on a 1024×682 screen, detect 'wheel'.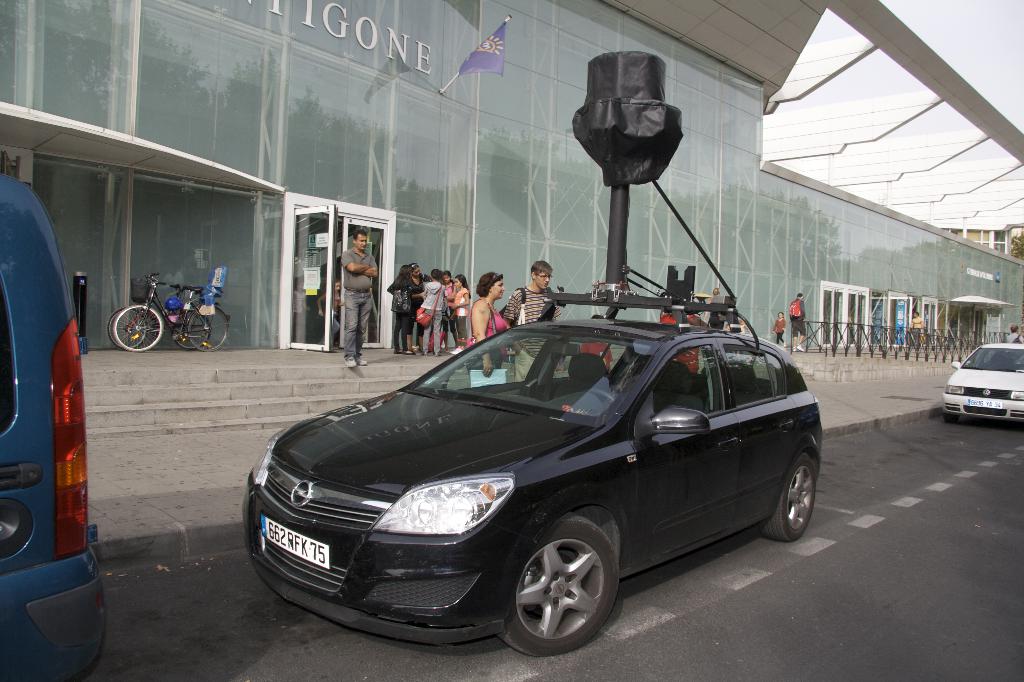
bbox(178, 307, 243, 358).
